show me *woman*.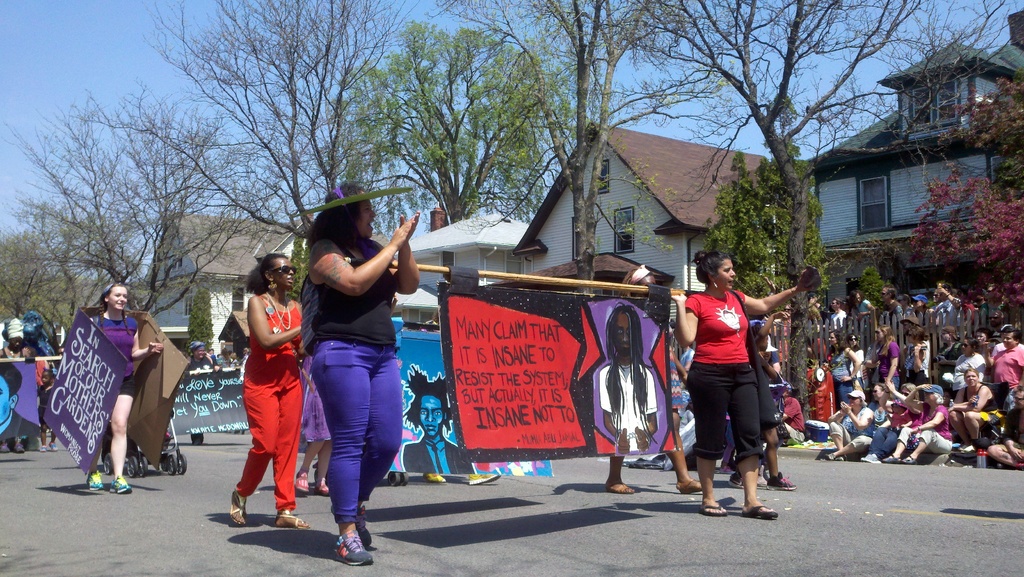
*woman* is here: {"left": 84, "top": 278, "right": 166, "bottom": 496}.
